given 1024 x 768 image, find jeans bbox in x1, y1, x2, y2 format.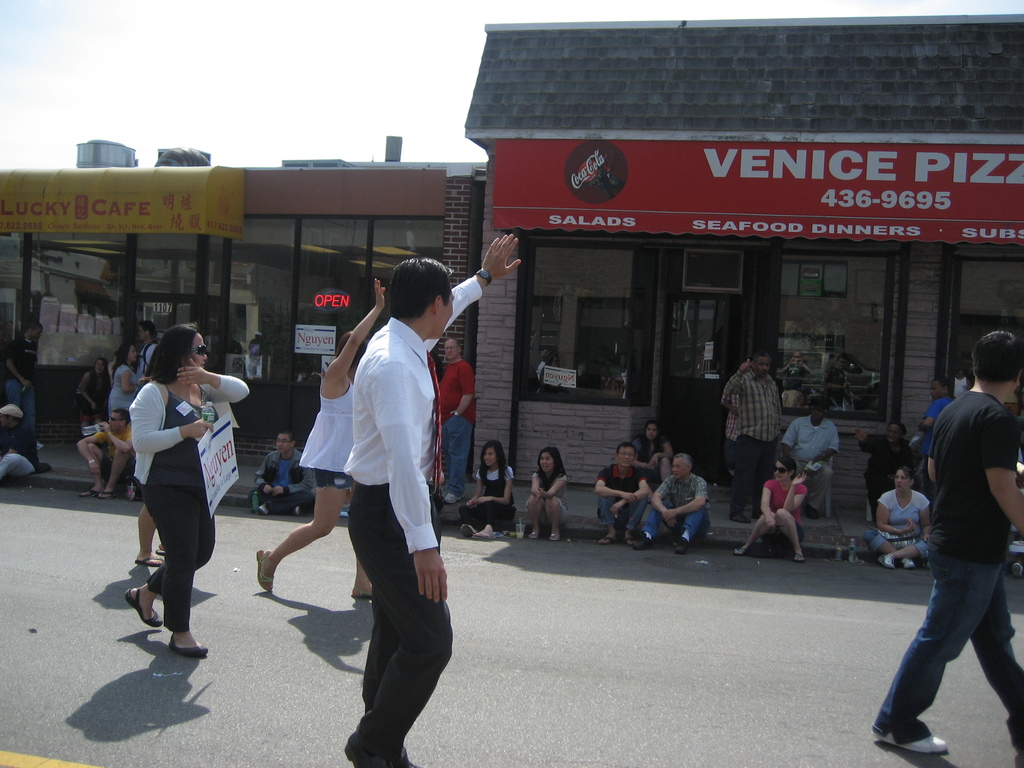
134, 477, 224, 636.
